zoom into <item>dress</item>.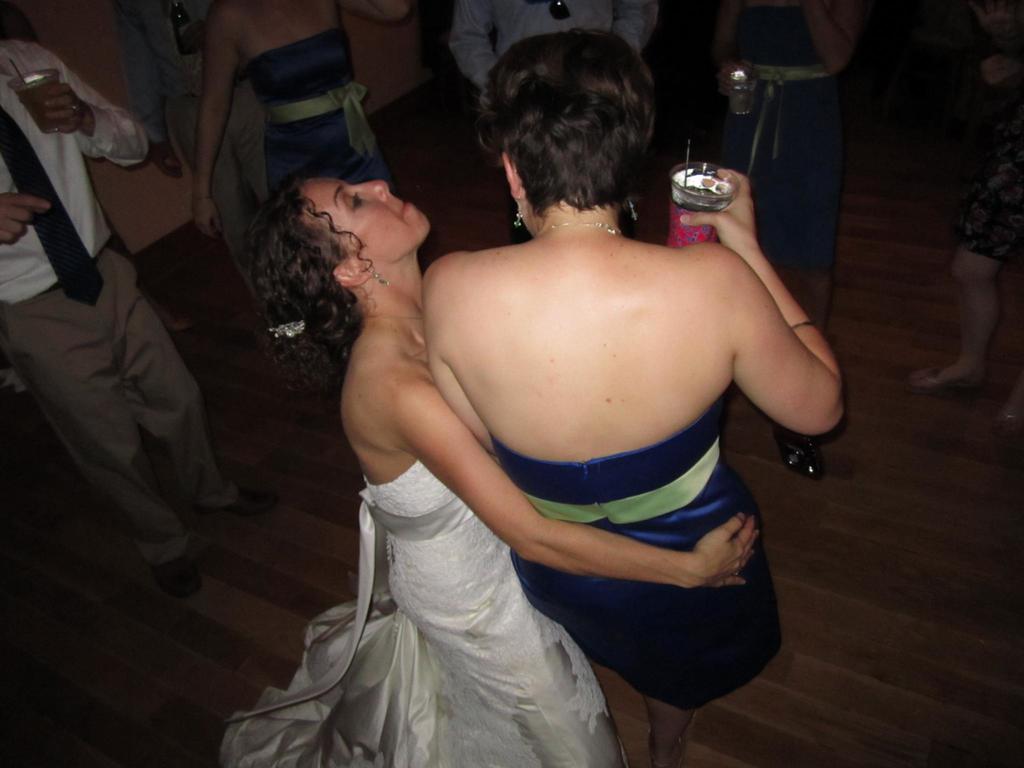
Zoom target: (x1=248, y1=24, x2=390, y2=203).
